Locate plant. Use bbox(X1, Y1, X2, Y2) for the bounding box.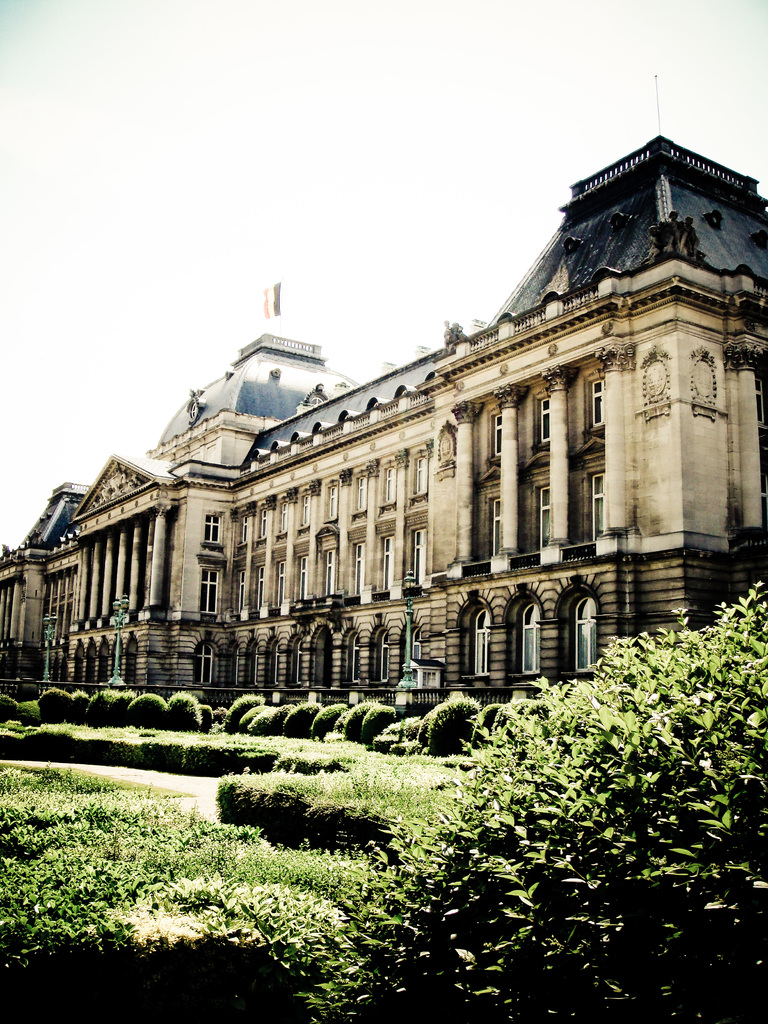
bbox(33, 687, 70, 723).
